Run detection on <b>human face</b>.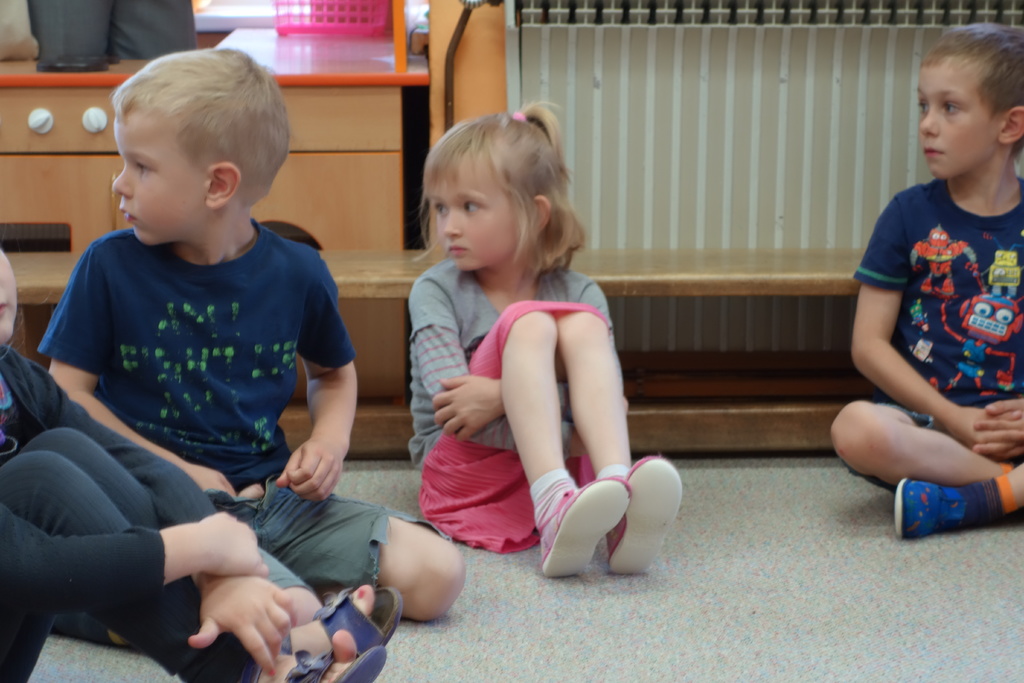
Result: 427, 168, 507, 274.
